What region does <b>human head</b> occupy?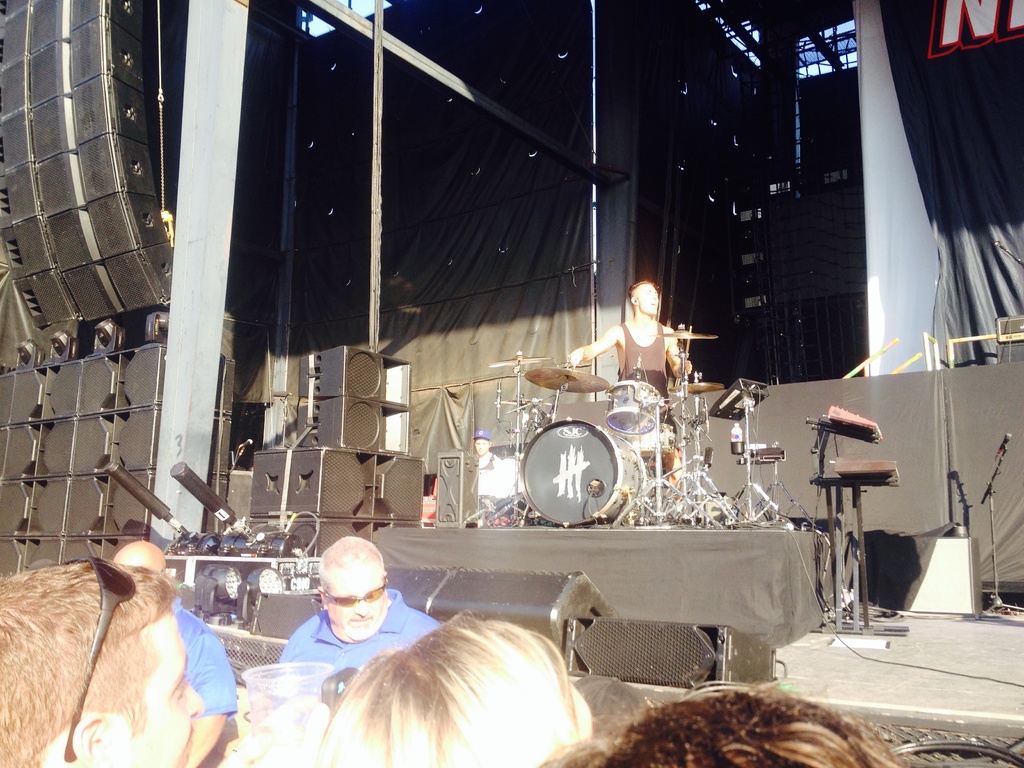
{"x1": 625, "y1": 281, "x2": 661, "y2": 318}.
